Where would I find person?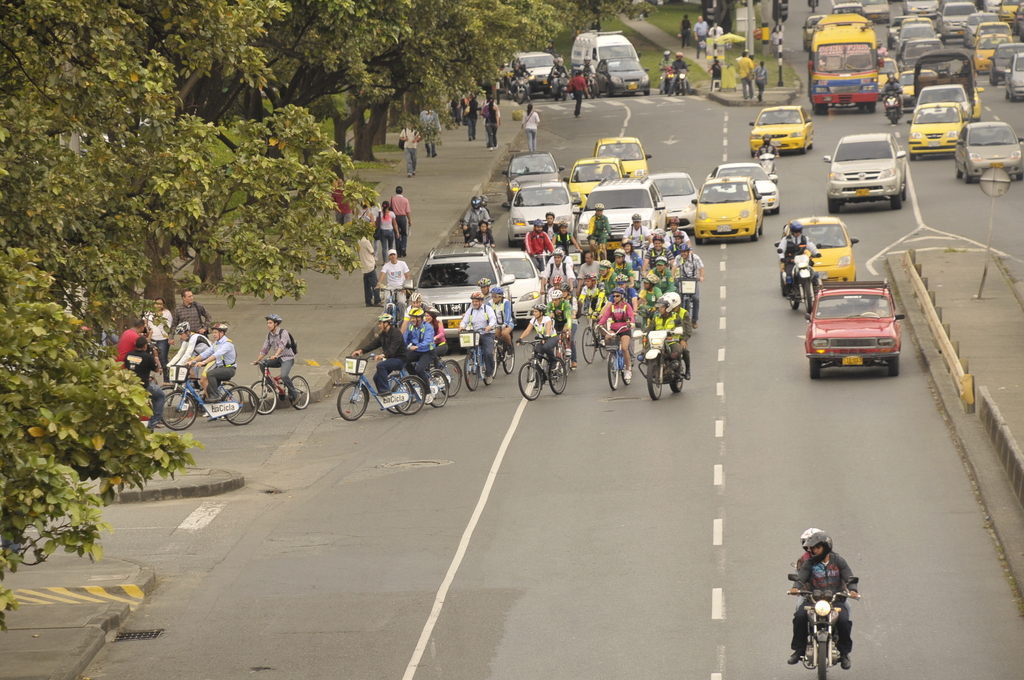
At bbox=[329, 179, 355, 238].
